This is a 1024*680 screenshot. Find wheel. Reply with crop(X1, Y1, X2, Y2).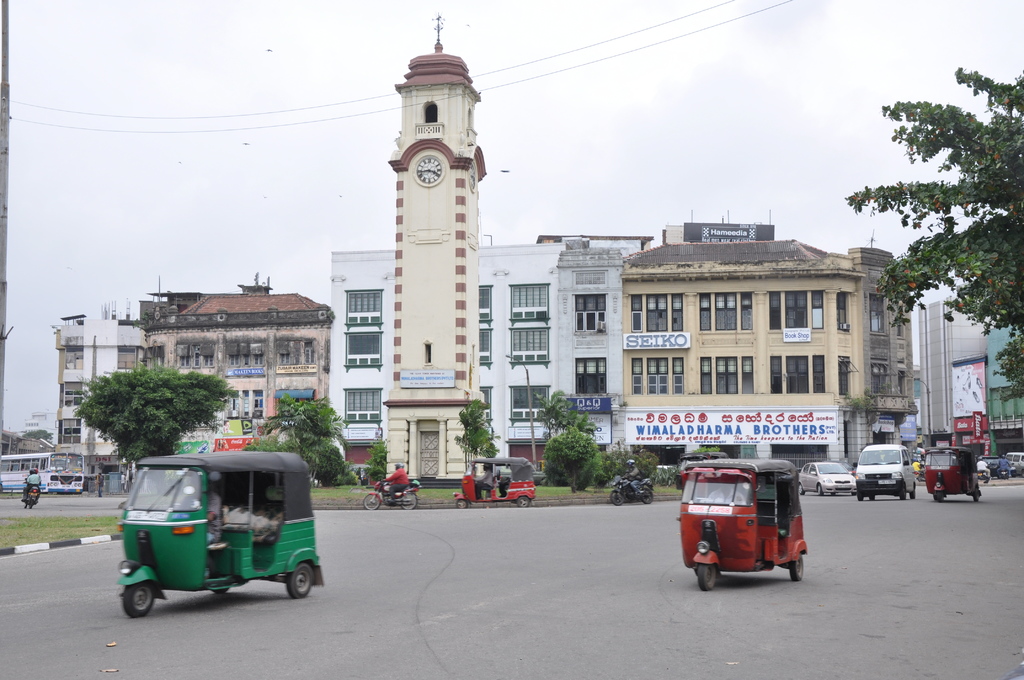
crop(403, 490, 414, 508).
